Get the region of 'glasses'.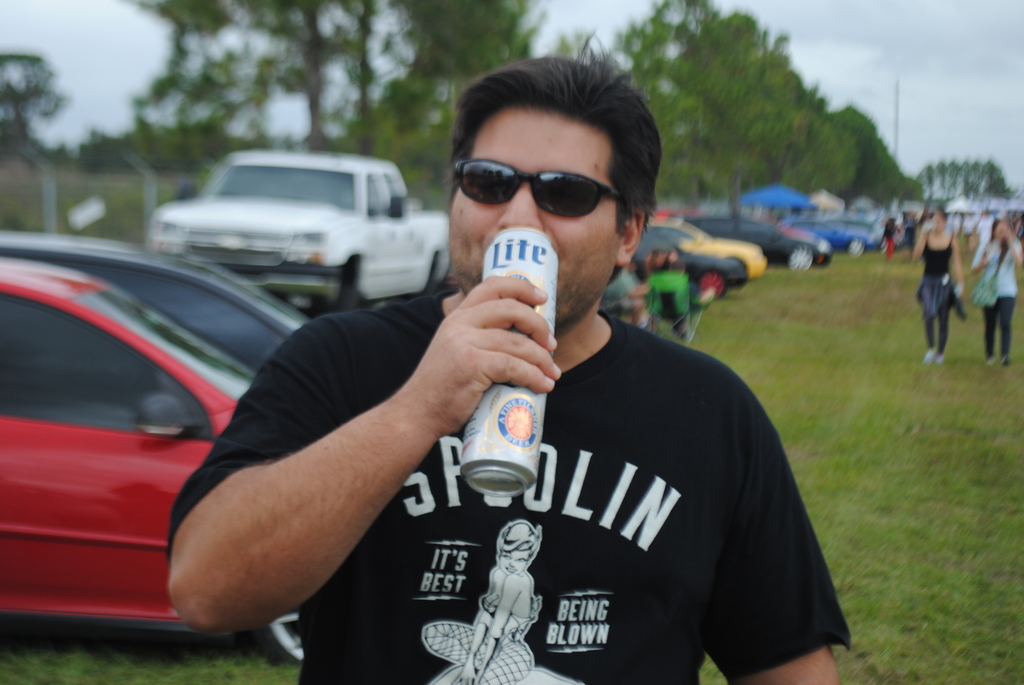
left=451, top=143, right=631, bottom=210.
